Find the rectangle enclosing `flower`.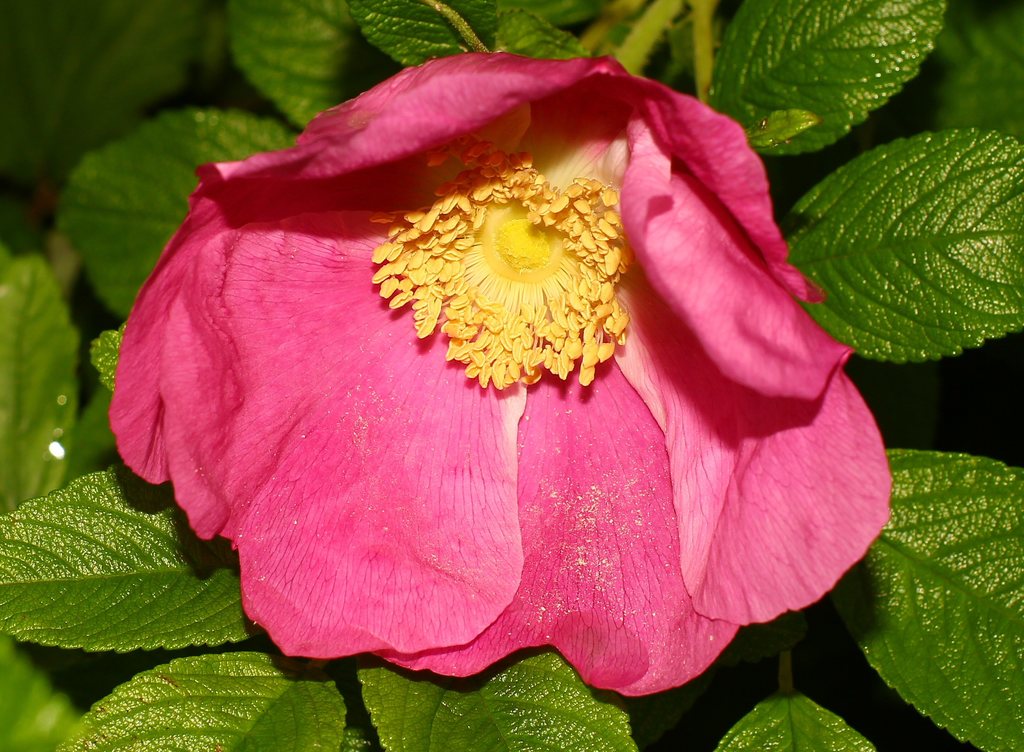
l=110, t=38, r=892, b=703.
